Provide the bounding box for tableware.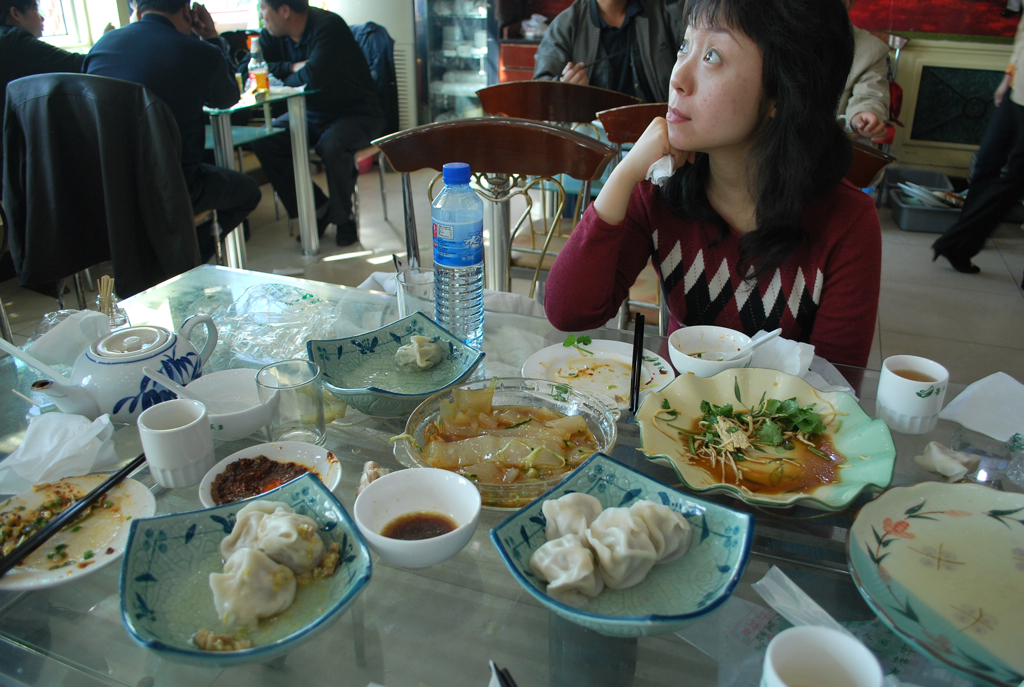
x1=521, y1=328, x2=678, y2=417.
